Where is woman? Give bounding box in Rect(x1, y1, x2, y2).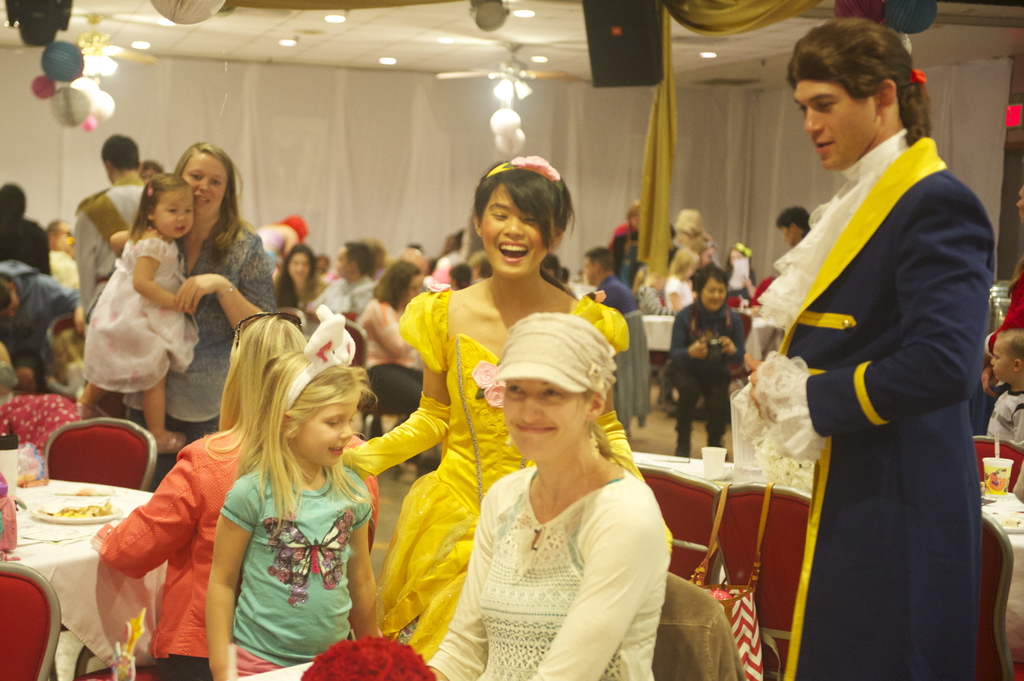
Rect(252, 213, 307, 294).
